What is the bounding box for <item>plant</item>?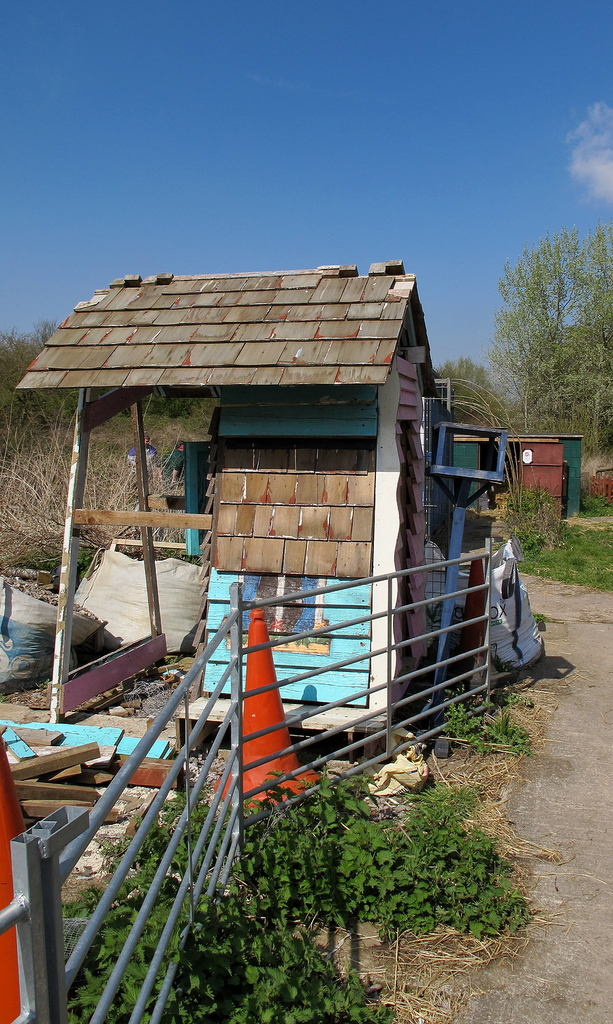
0 690 10 703.
